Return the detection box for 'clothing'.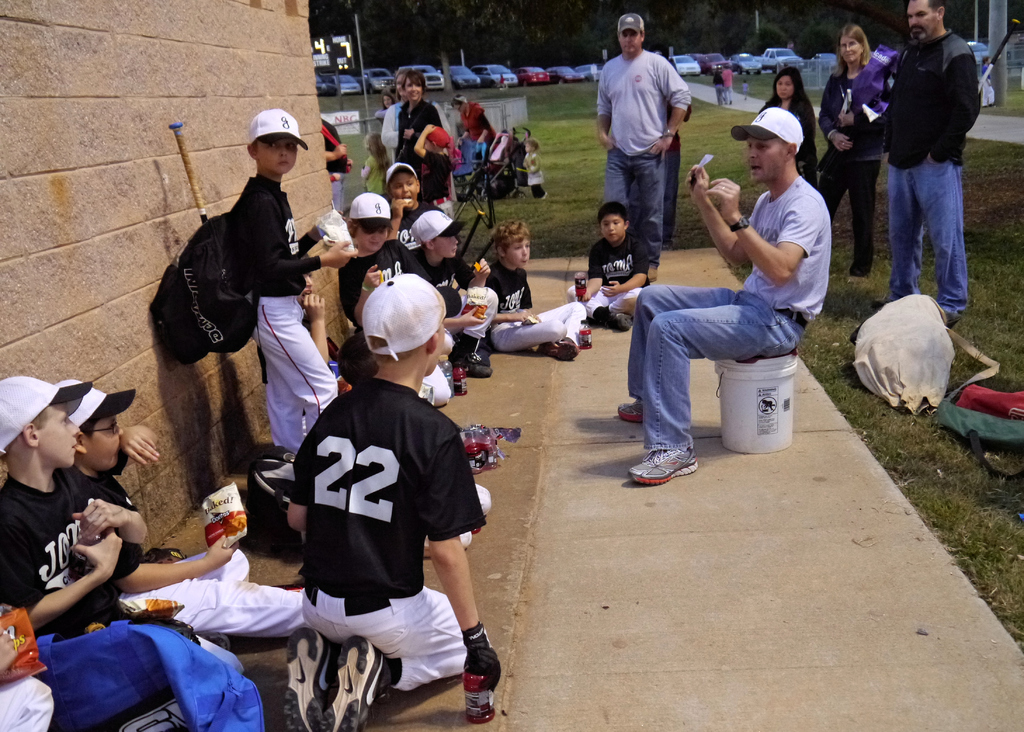
[x1=885, y1=27, x2=982, y2=318].
